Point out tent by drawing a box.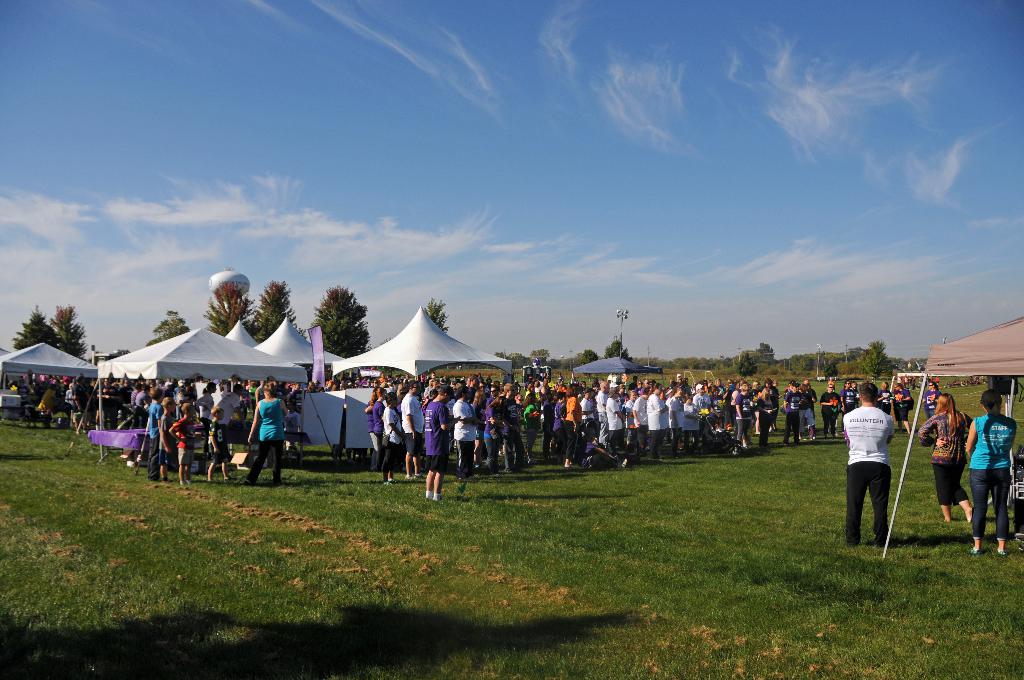
<bbox>254, 318, 358, 456</bbox>.
